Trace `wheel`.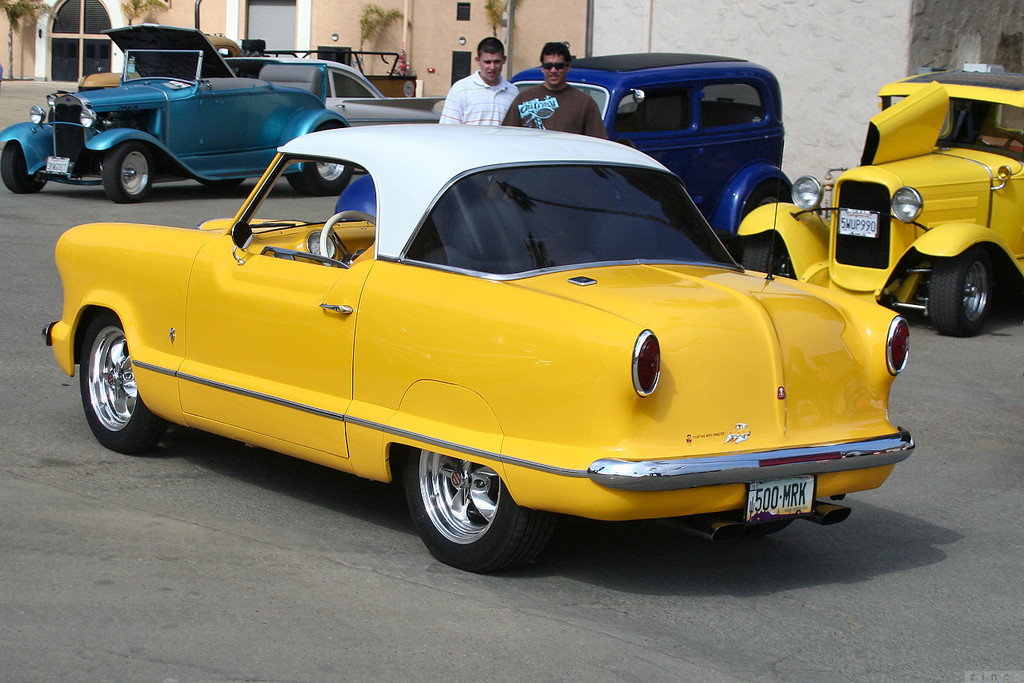
Traced to 77:311:171:456.
